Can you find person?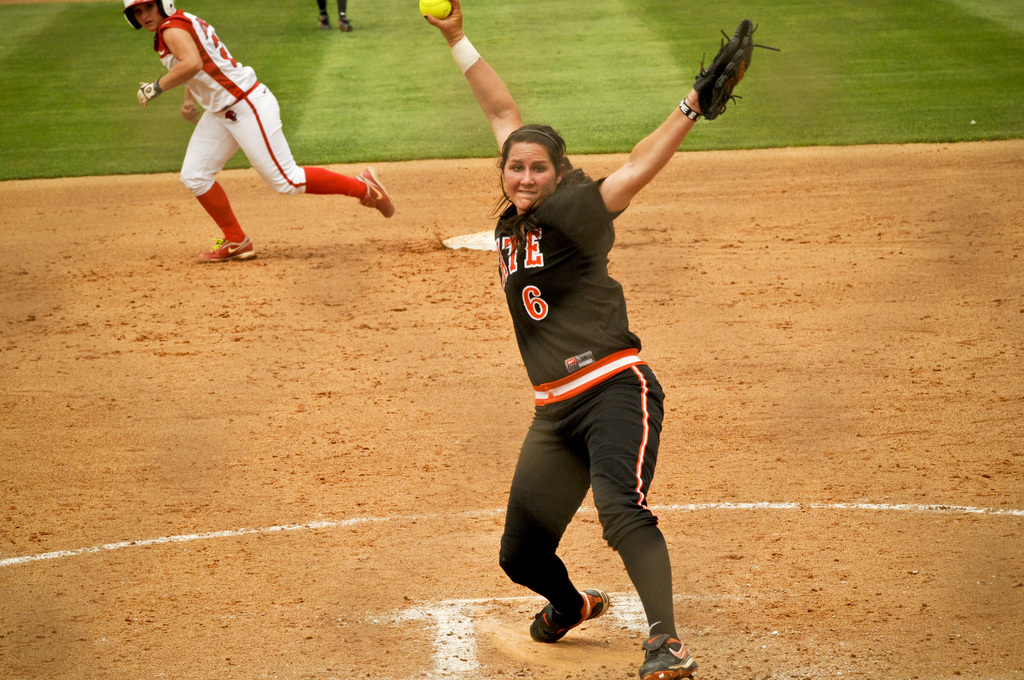
Yes, bounding box: bbox=(314, 0, 350, 31).
